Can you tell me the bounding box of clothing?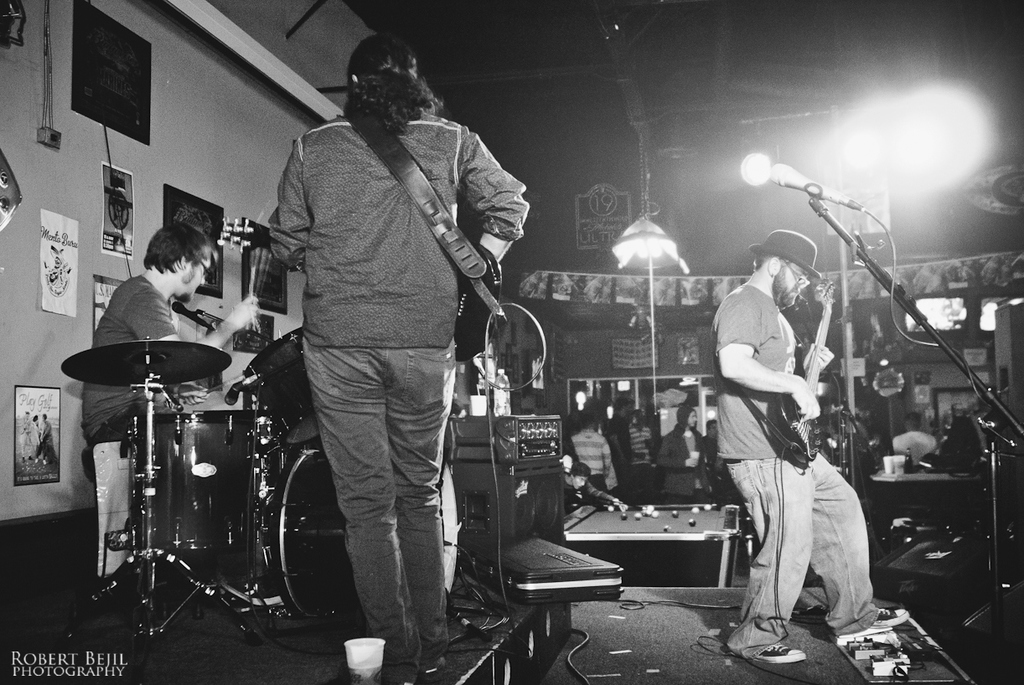
detection(77, 269, 174, 446).
